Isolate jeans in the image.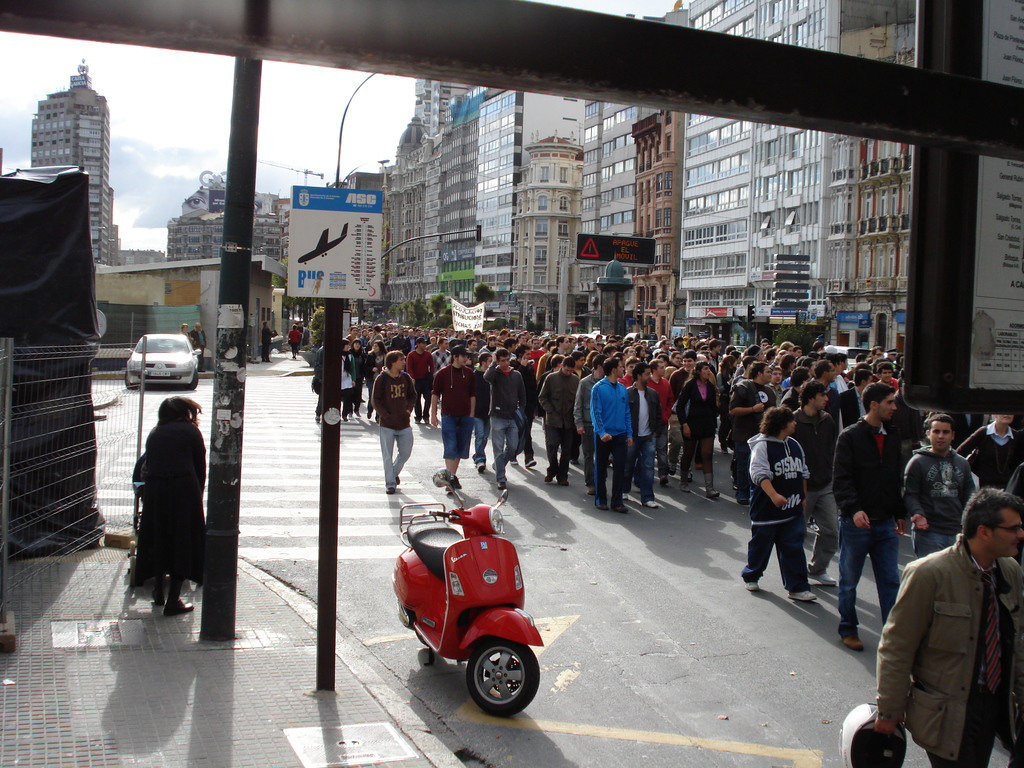
Isolated region: box=[340, 388, 353, 416].
